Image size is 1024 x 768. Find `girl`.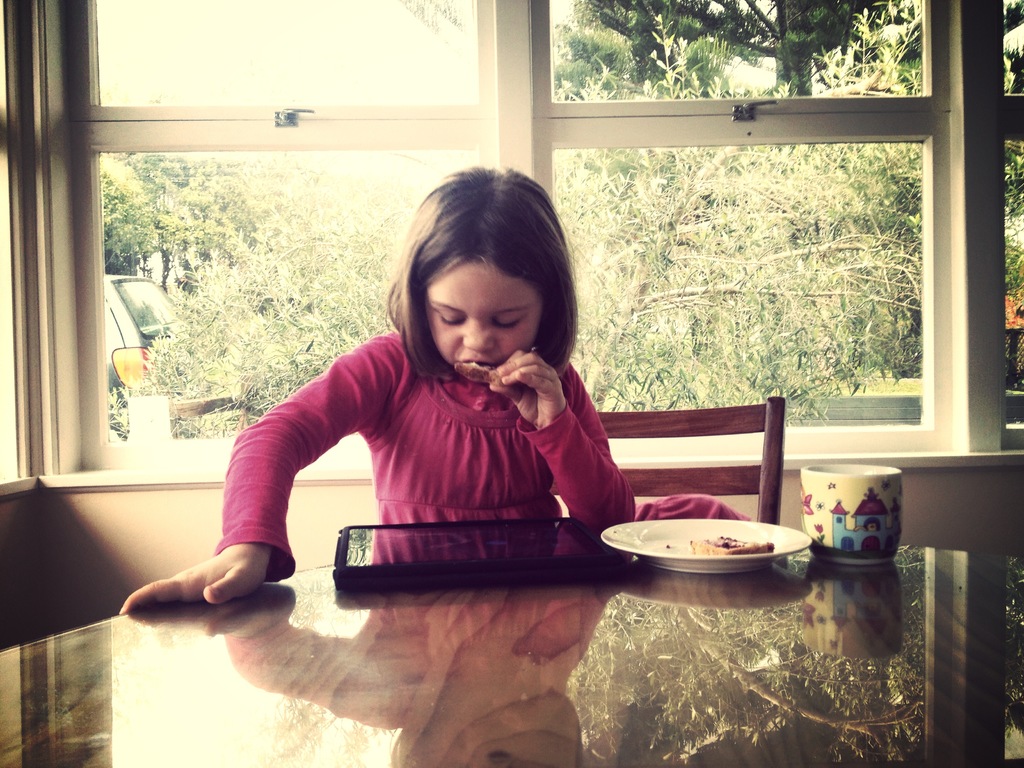
bbox(118, 163, 752, 615).
